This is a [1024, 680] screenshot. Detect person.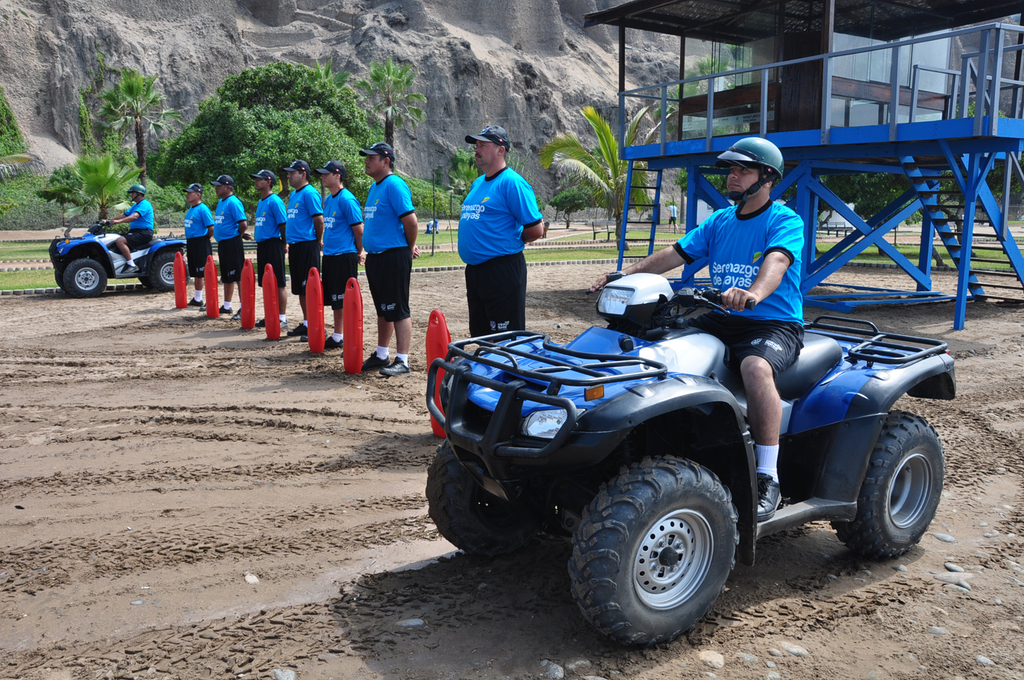
region(588, 135, 808, 519).
